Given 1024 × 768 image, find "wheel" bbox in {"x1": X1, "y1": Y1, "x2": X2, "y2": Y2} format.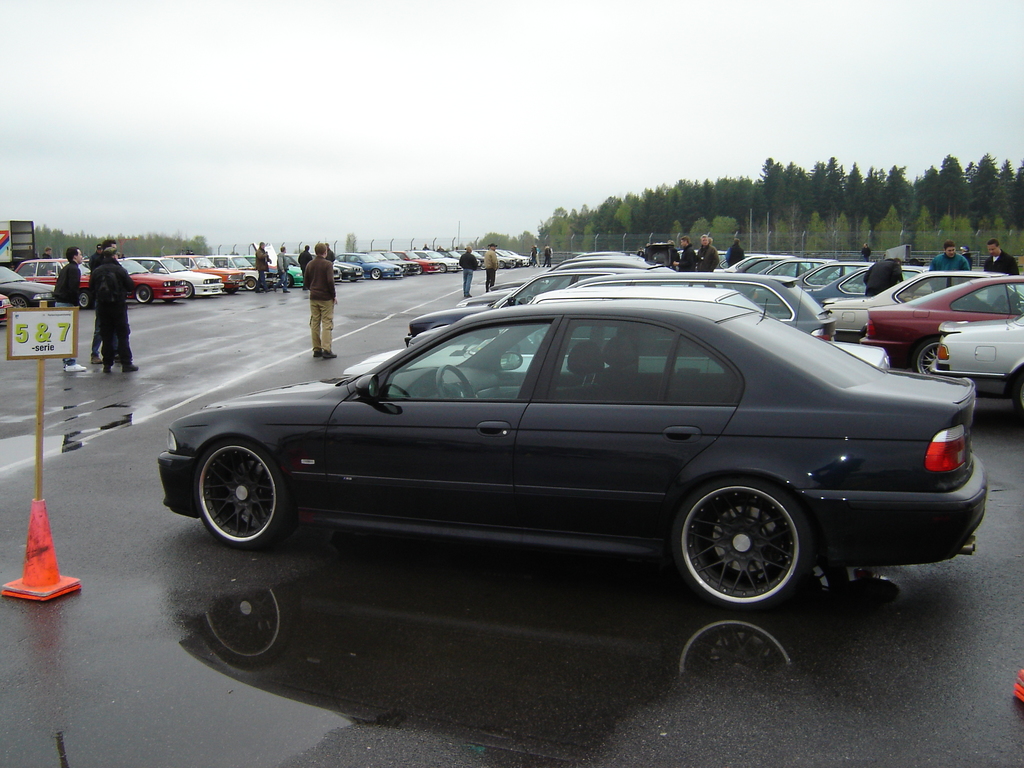
{"x1": 285, "y1": 276, "x2": 292, "y2": 288}.
